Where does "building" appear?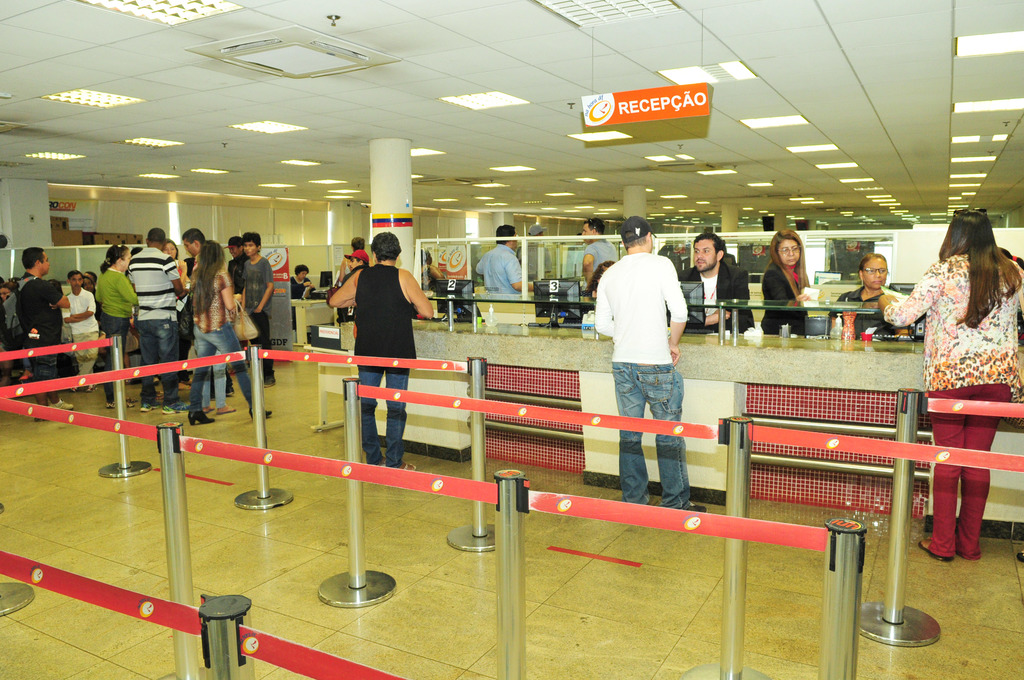
Appears at <region>0, 0, 1023, 679</region>.
